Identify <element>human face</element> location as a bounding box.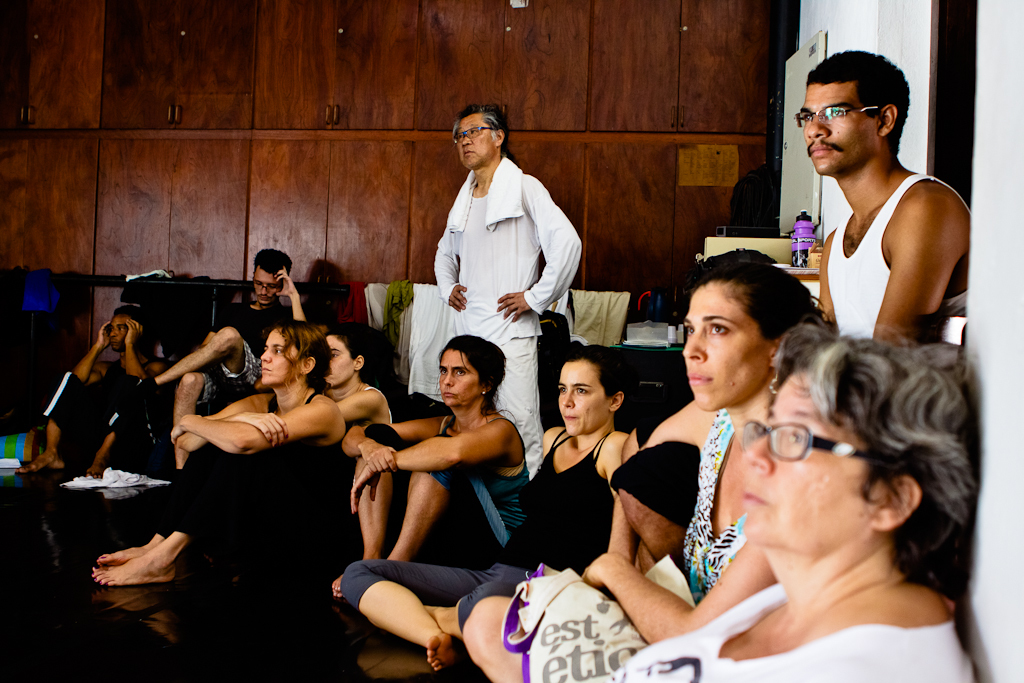
<box>94,304,136,359</box>.
